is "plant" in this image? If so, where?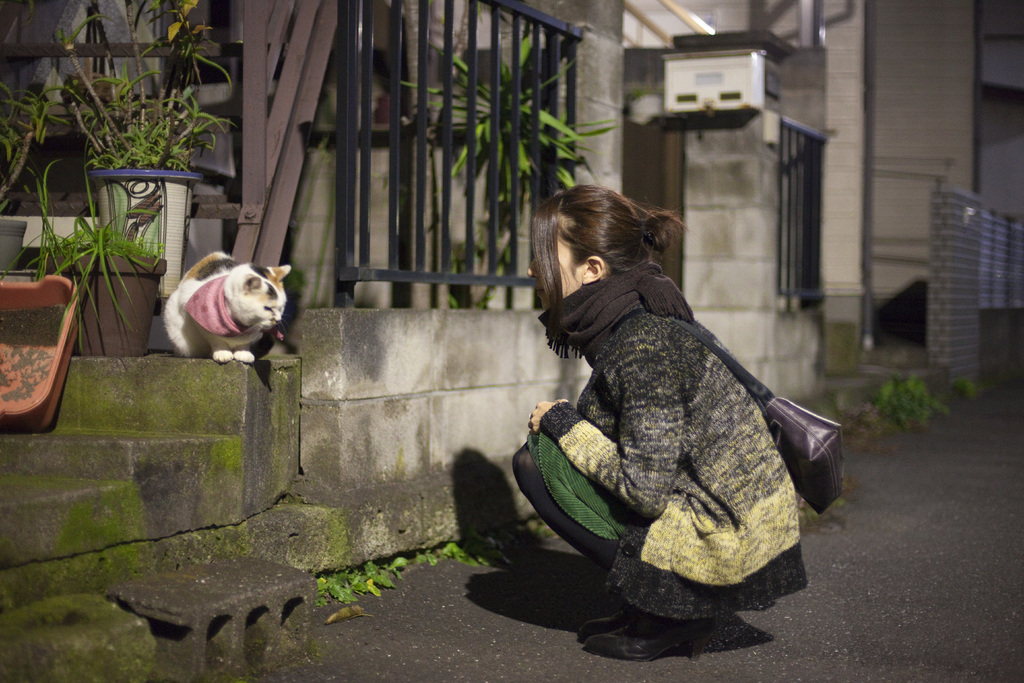
Yes, at [0, 42, 68, 234].
